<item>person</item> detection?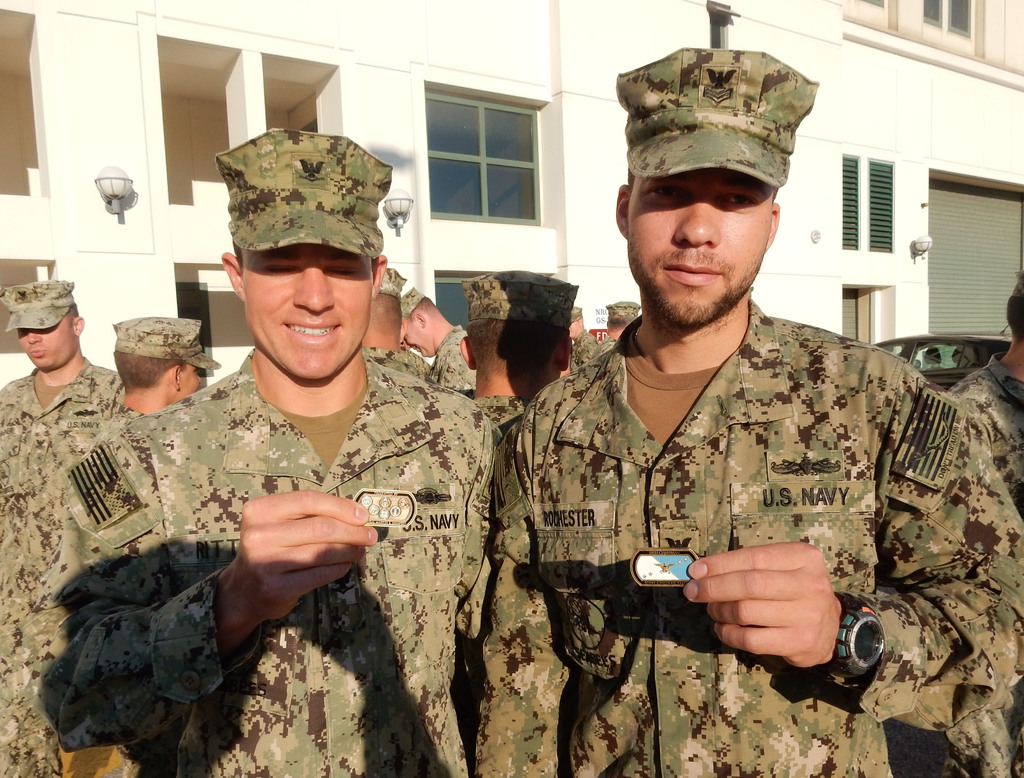
bbox(400, 287, 479, 398)
